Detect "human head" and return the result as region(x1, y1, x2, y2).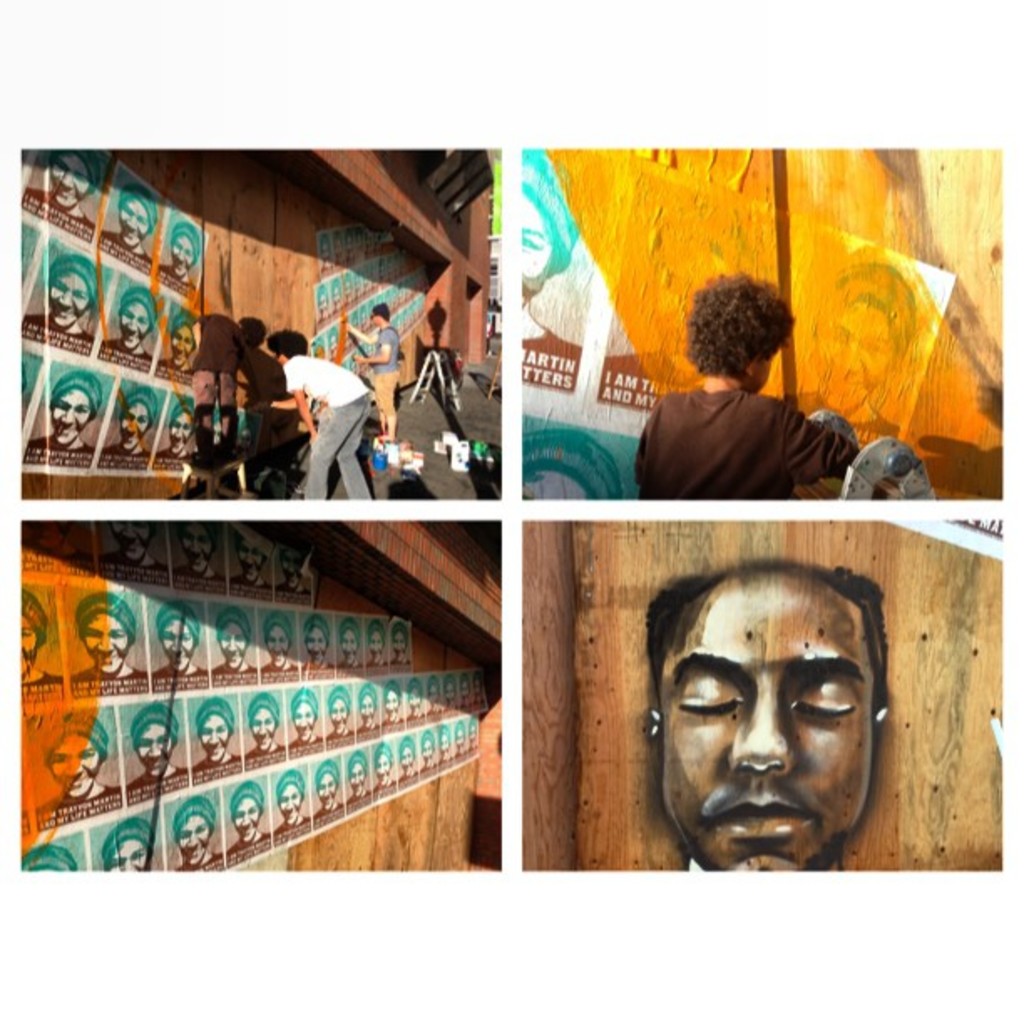
region(370, 743, 392, 785).
